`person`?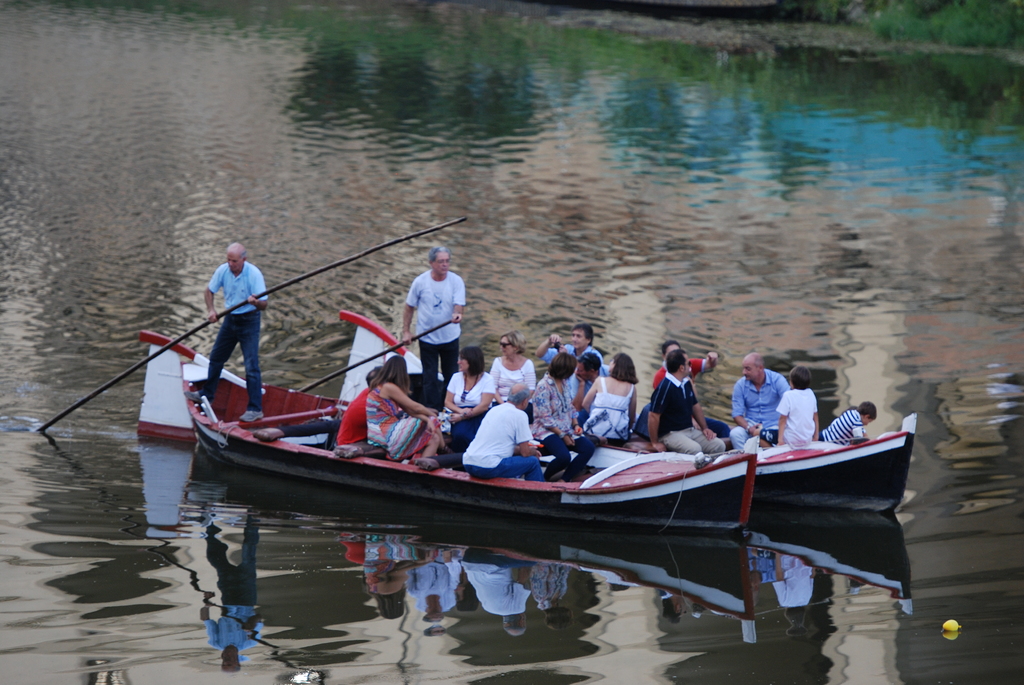
x1=338 y1=371 x2=372 y2=452
